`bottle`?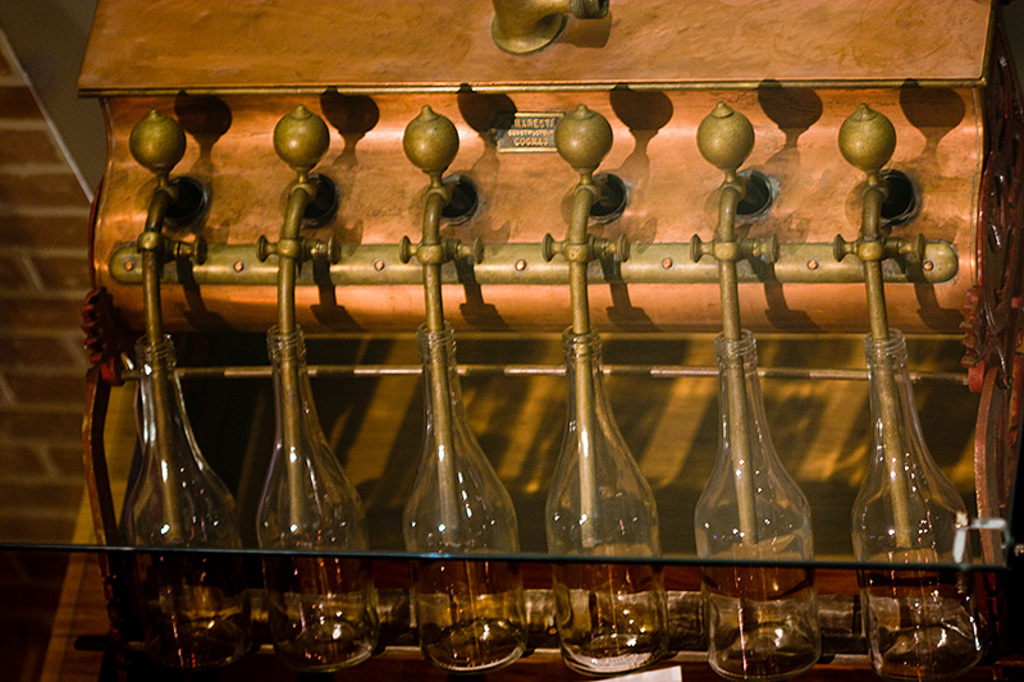
122,331,248,677
